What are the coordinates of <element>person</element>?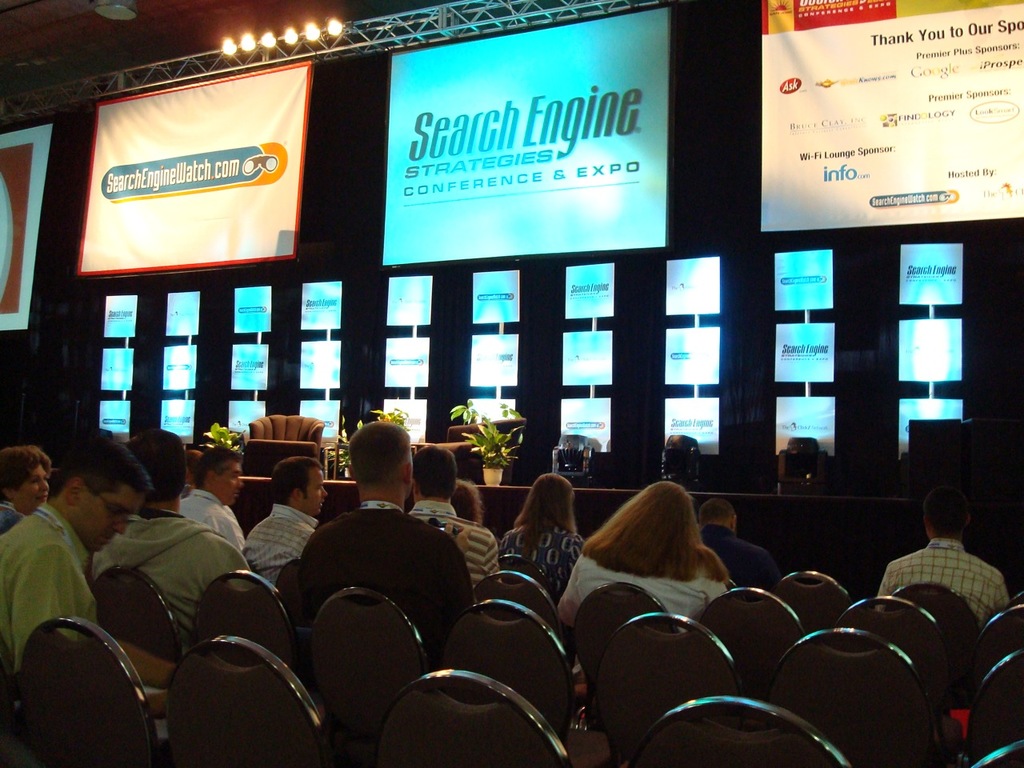
234 458 327 582.
